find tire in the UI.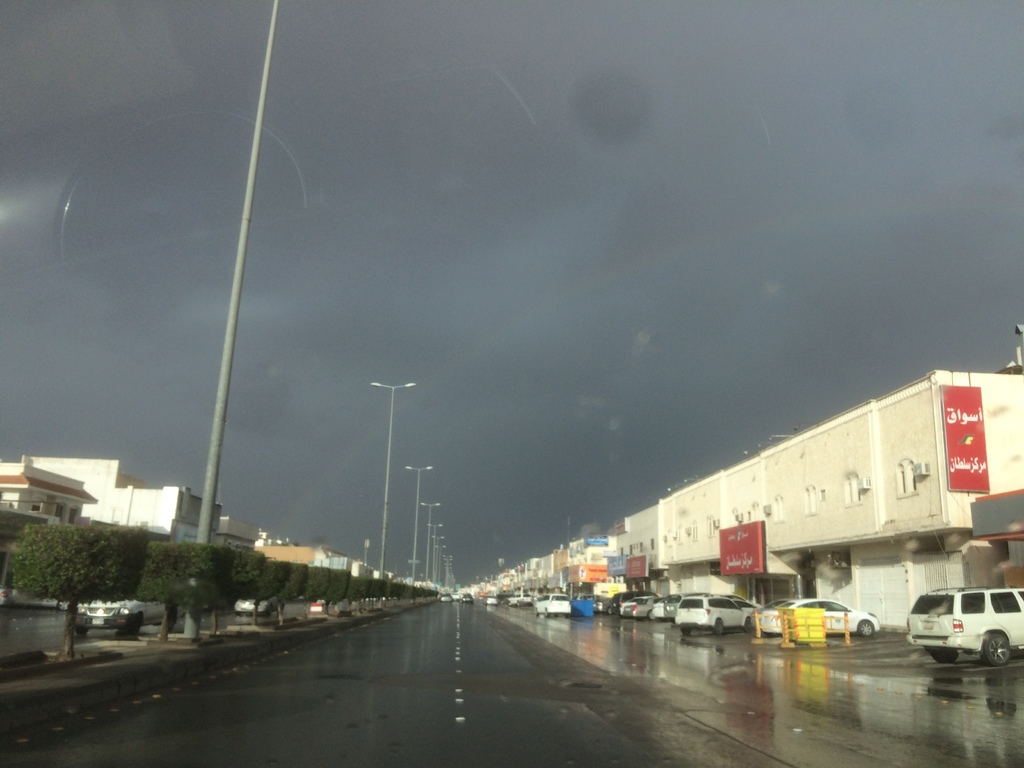
UI element at l=263, t=607, r=271, b=618.
